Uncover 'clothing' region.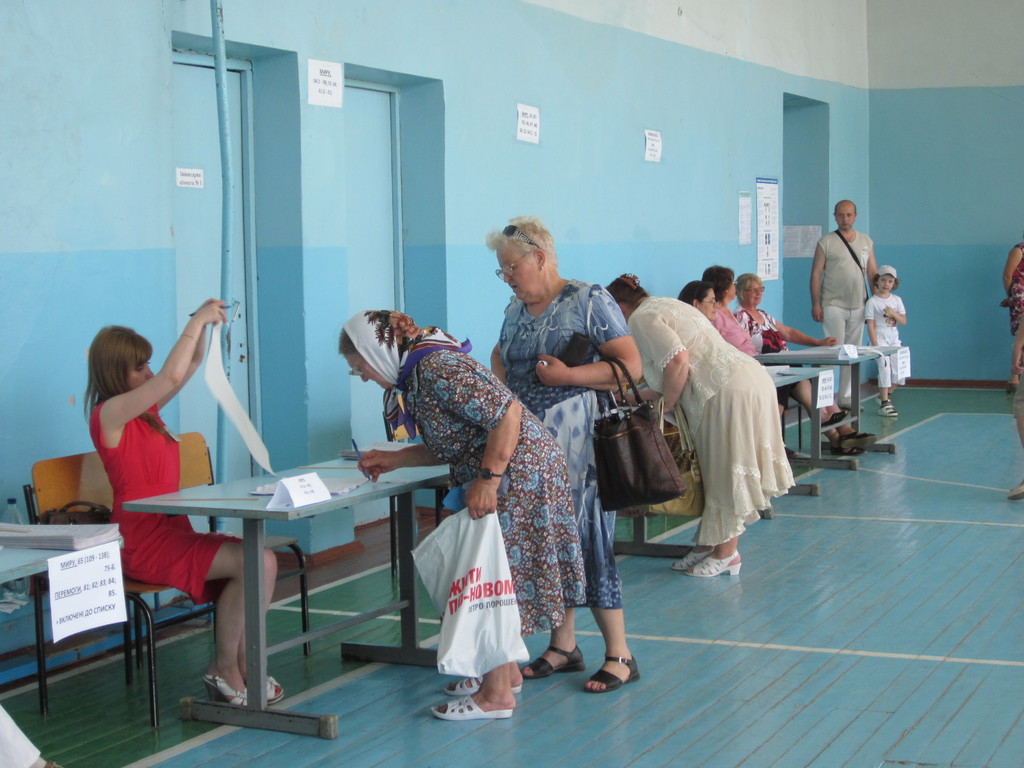
Uncovered: box(84, 384, 248, 610).
